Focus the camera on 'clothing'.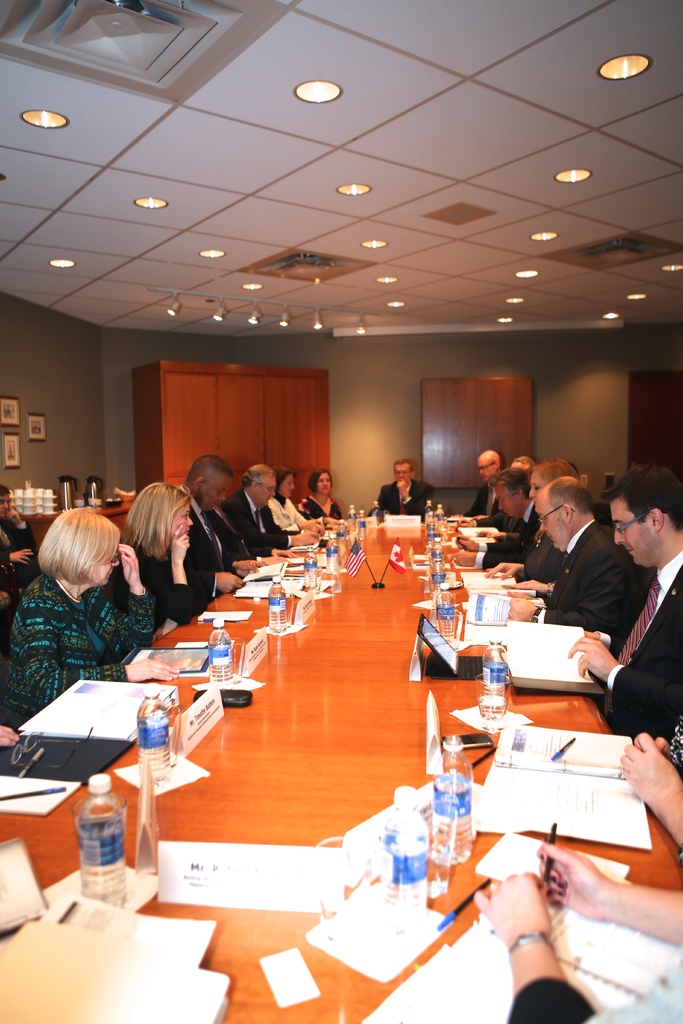
Focus region: 4/552/156/703.
